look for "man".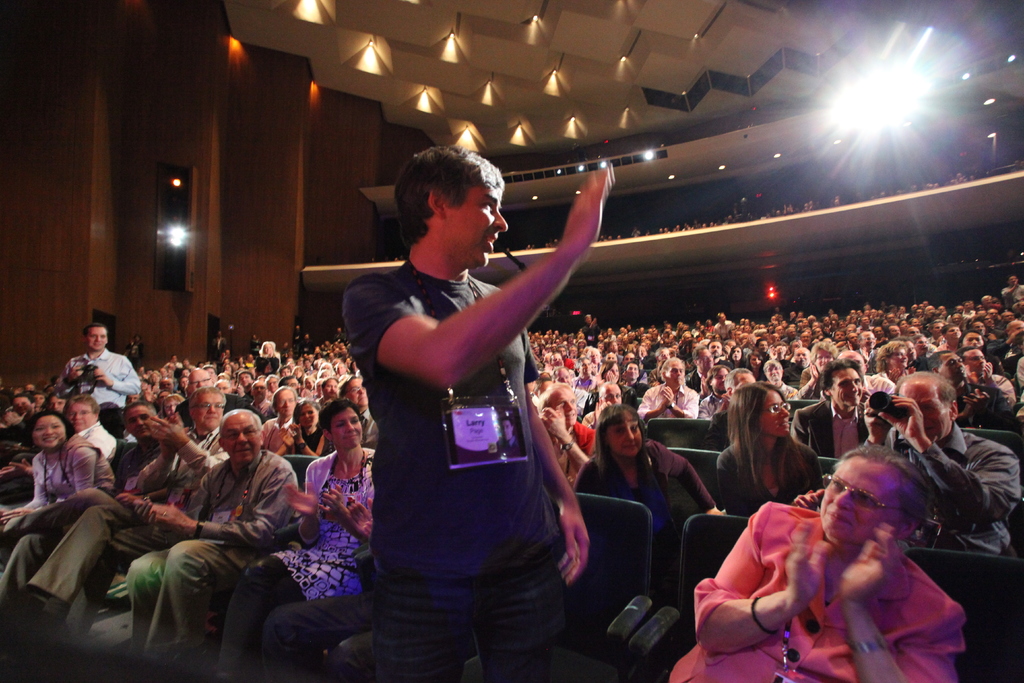
Found: (left=694, top=345, right=712, bottom=364).
